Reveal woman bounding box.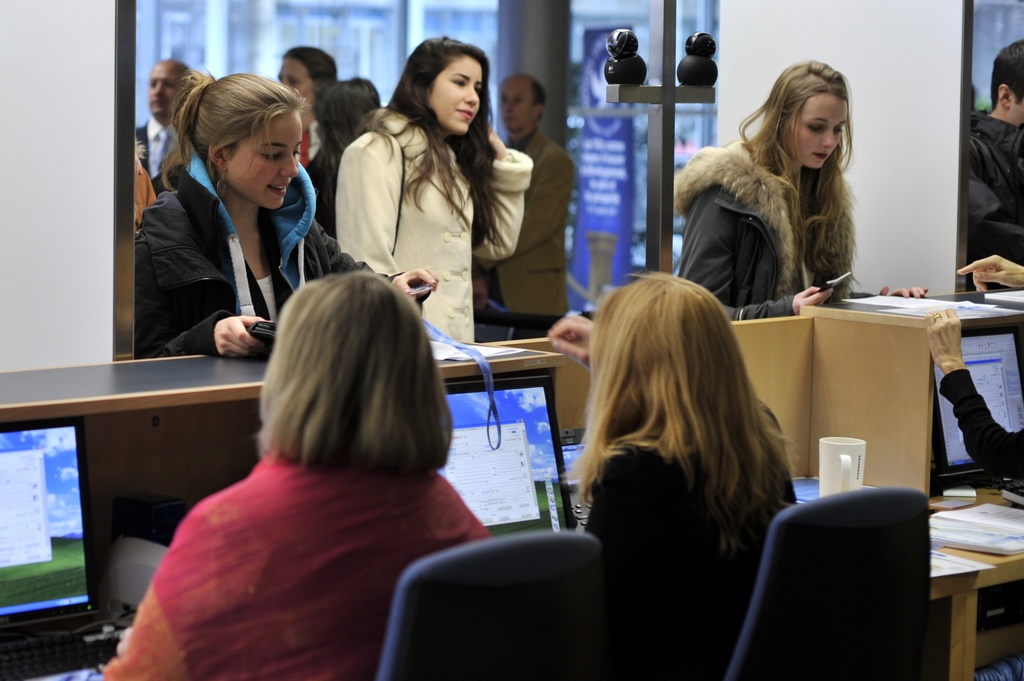
Revealed: detection(673, 63, 929, 328).
